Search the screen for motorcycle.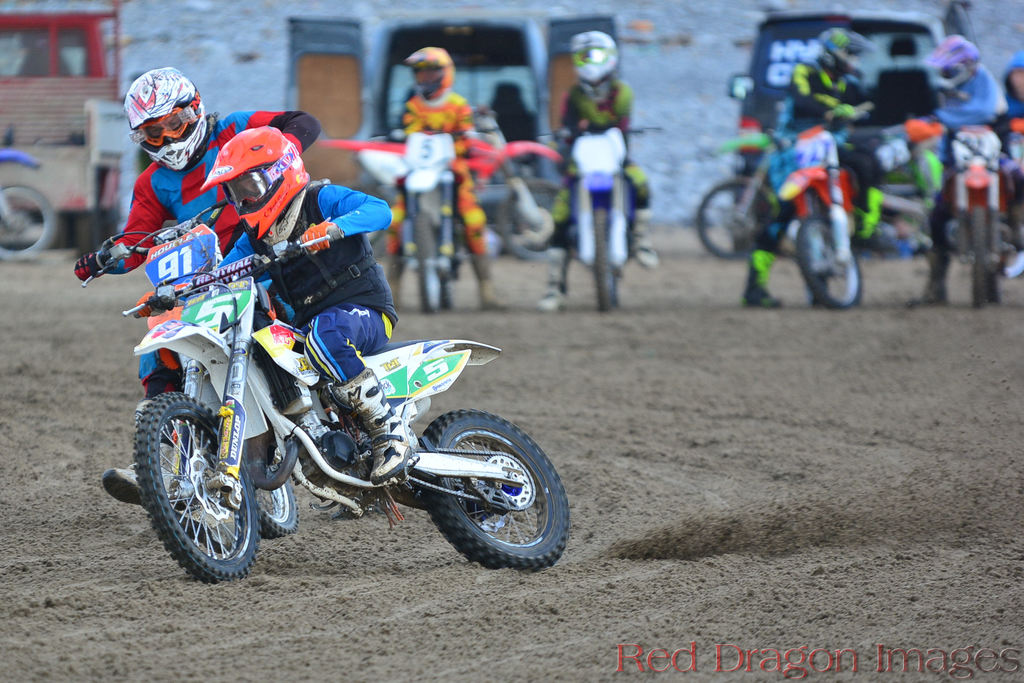
Found at left=378, top=125, right=480, bottom=310.
